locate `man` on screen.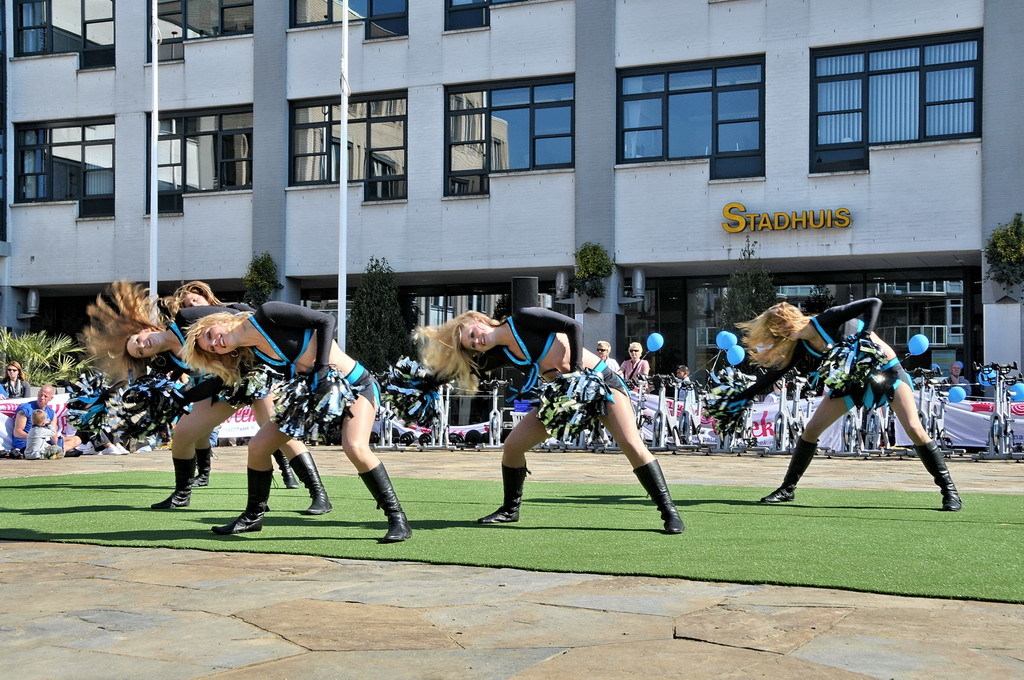
On screen at 12/386/81/451.
